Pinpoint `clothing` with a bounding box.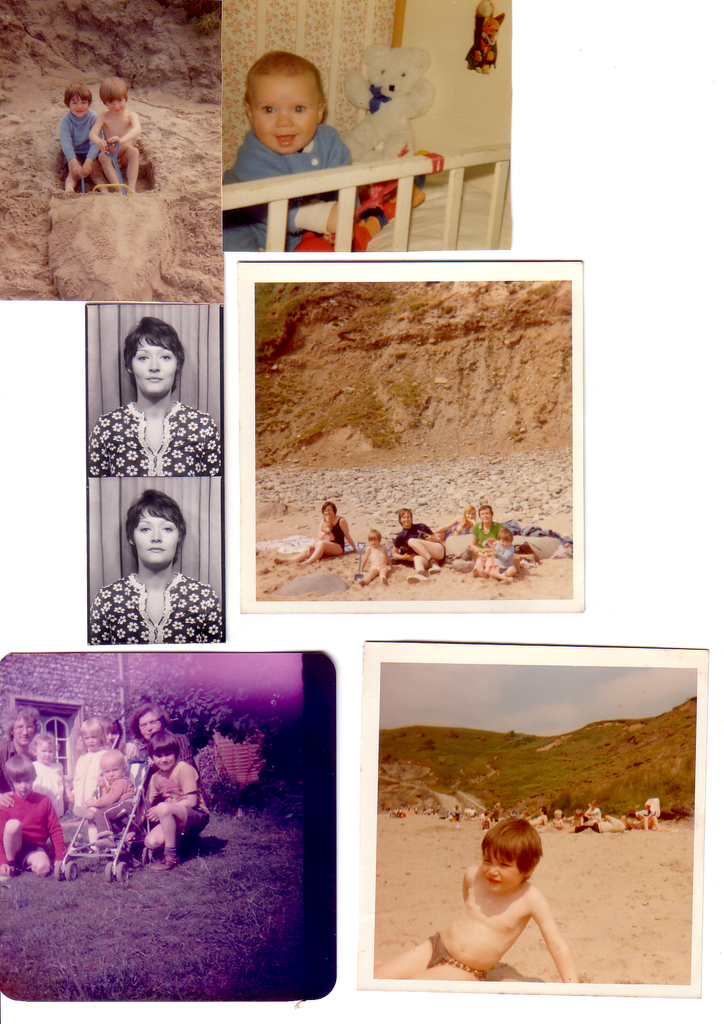
BBox(0, 776, 55, 872).
